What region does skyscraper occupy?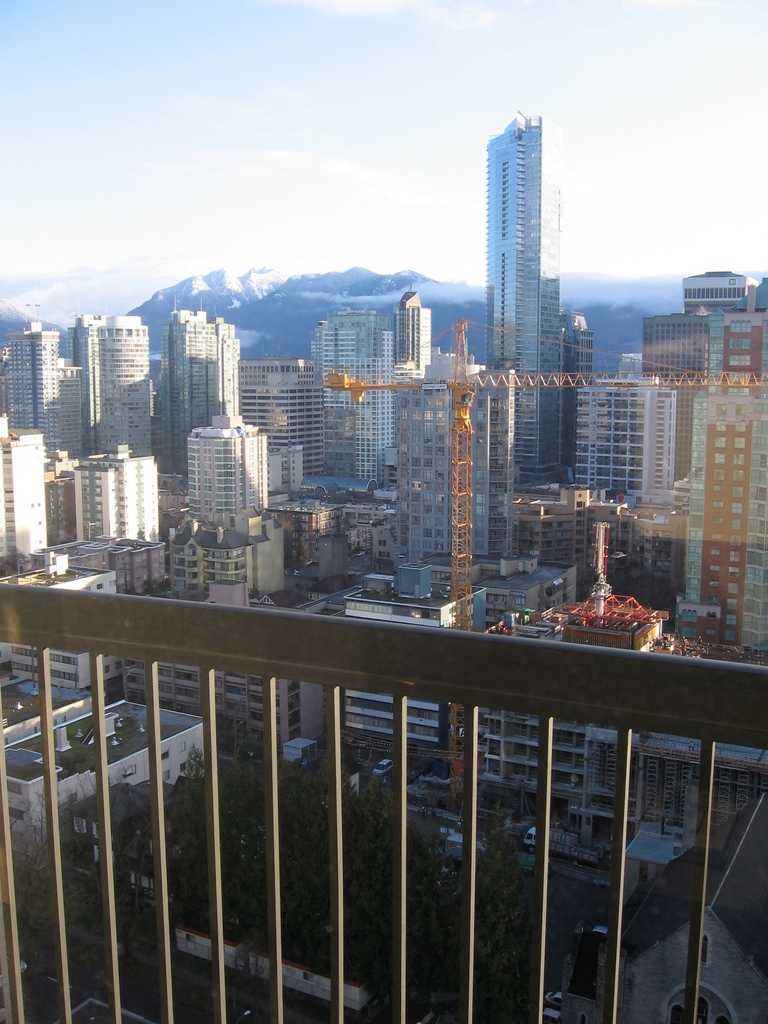
[486, 108, 541, 558].
